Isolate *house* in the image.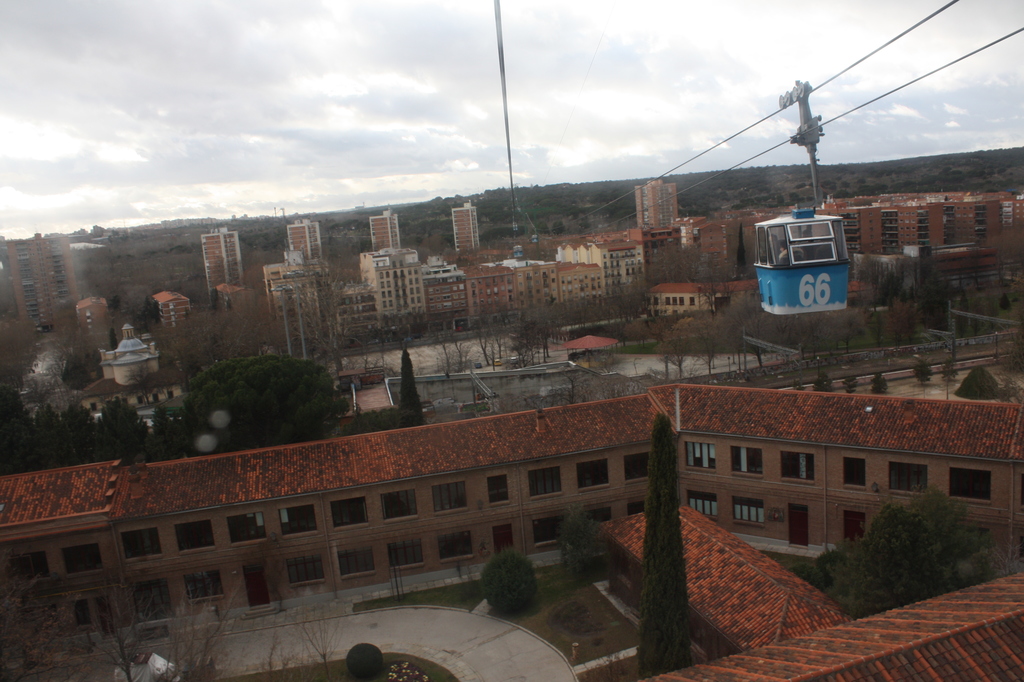
Isolated region: left=652, top=235, right=685, bottom=283.
